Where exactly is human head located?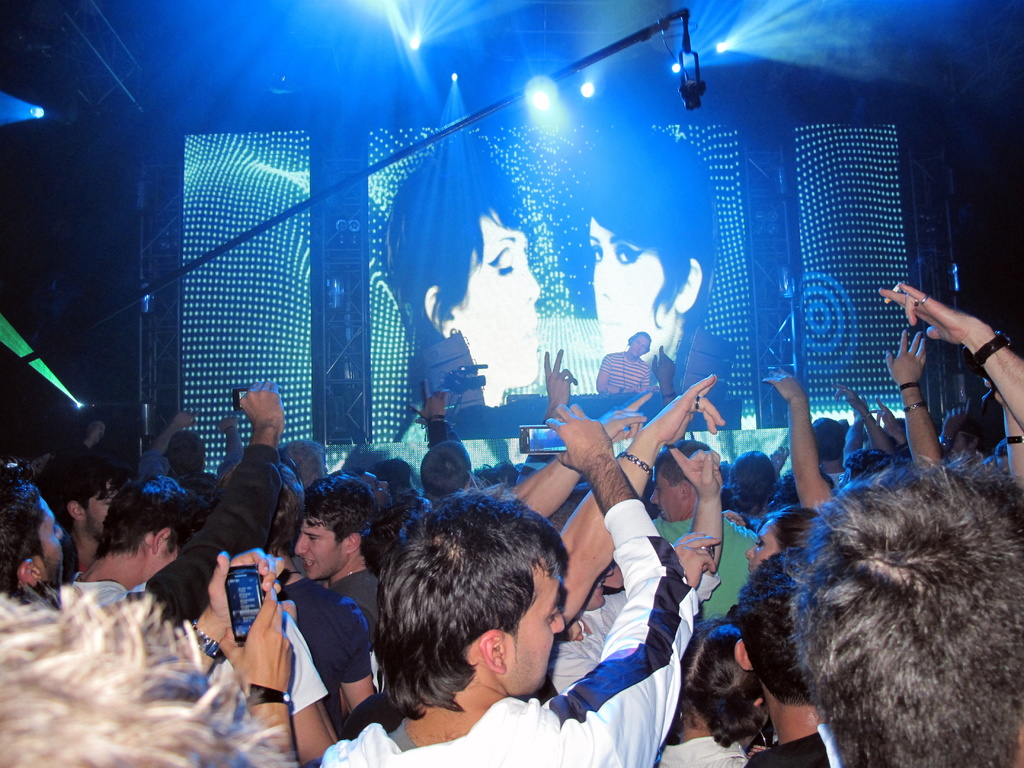
Its bounding box is (left=358, top=471, right=392, bottom=512).
